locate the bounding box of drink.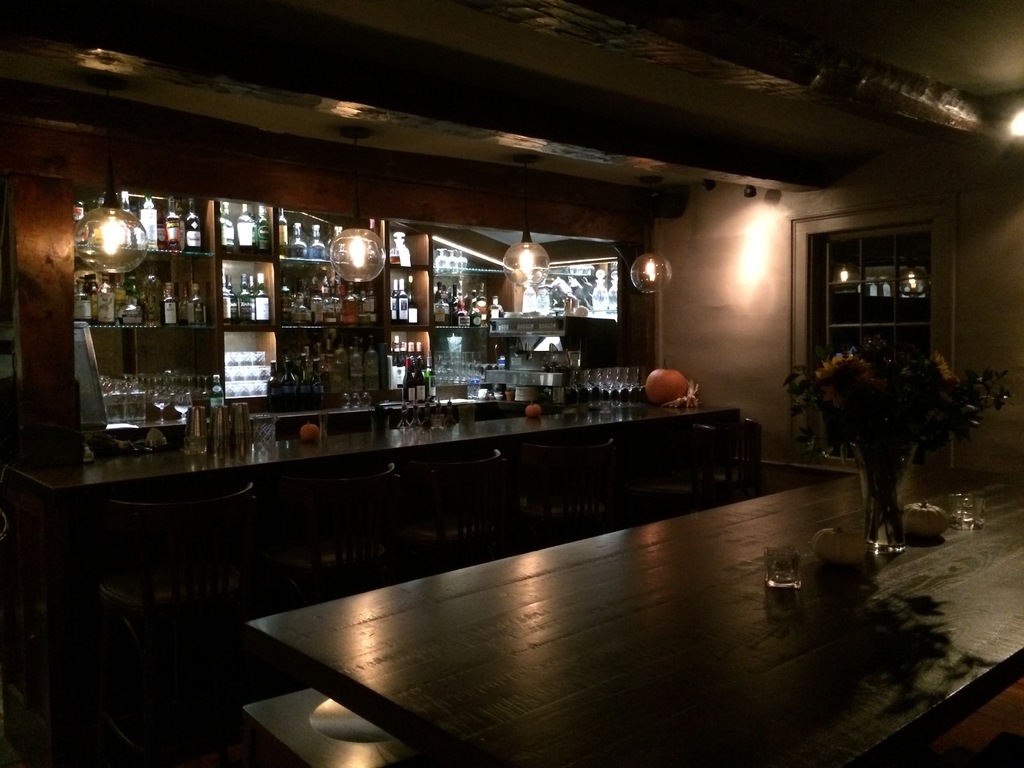
Bounding box: [x1=282, y1=361, x2=297, y2=410].
